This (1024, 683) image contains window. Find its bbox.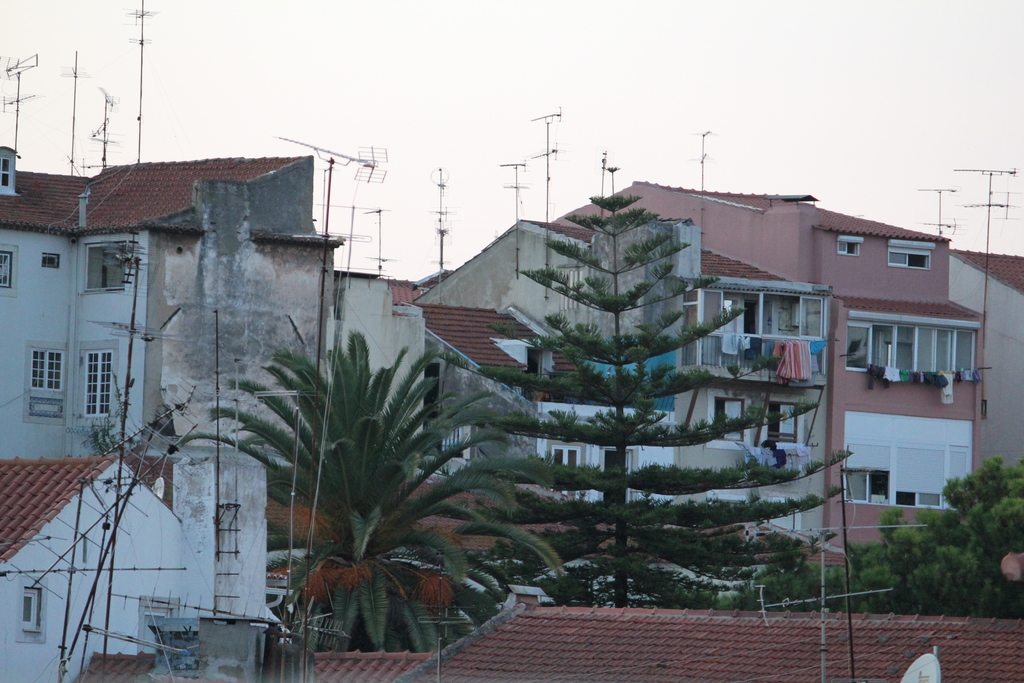
BBox(694, 287, 833, 342).
